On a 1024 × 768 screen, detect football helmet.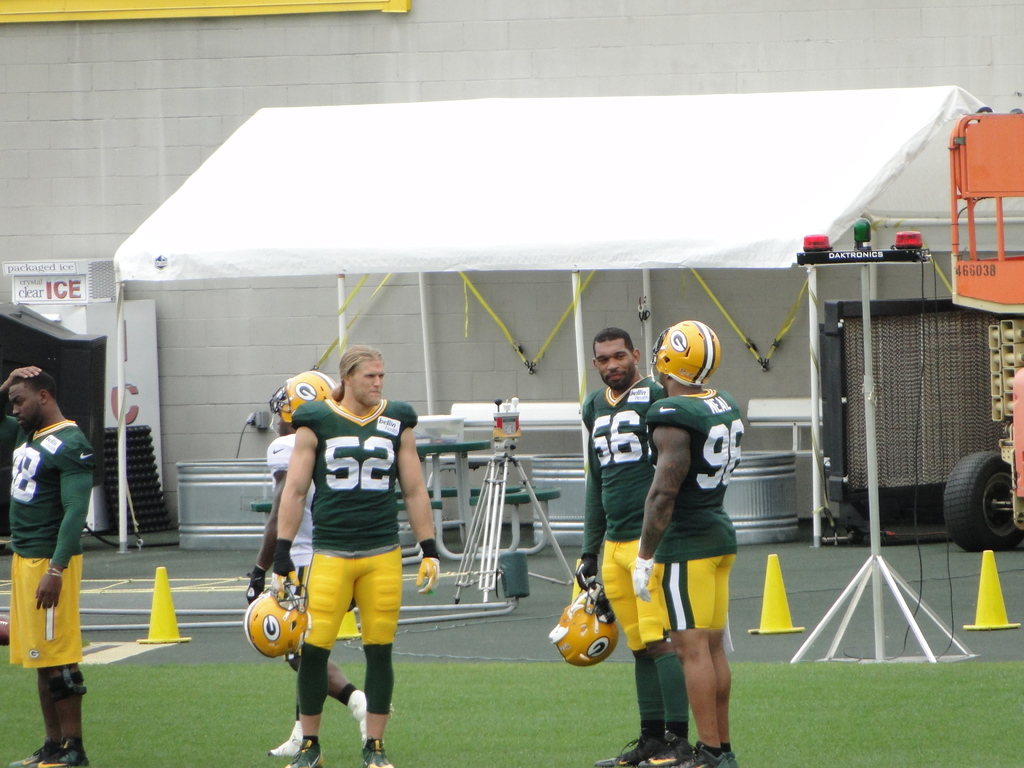
x1=550 y1=588 x2=621 y2=684.
